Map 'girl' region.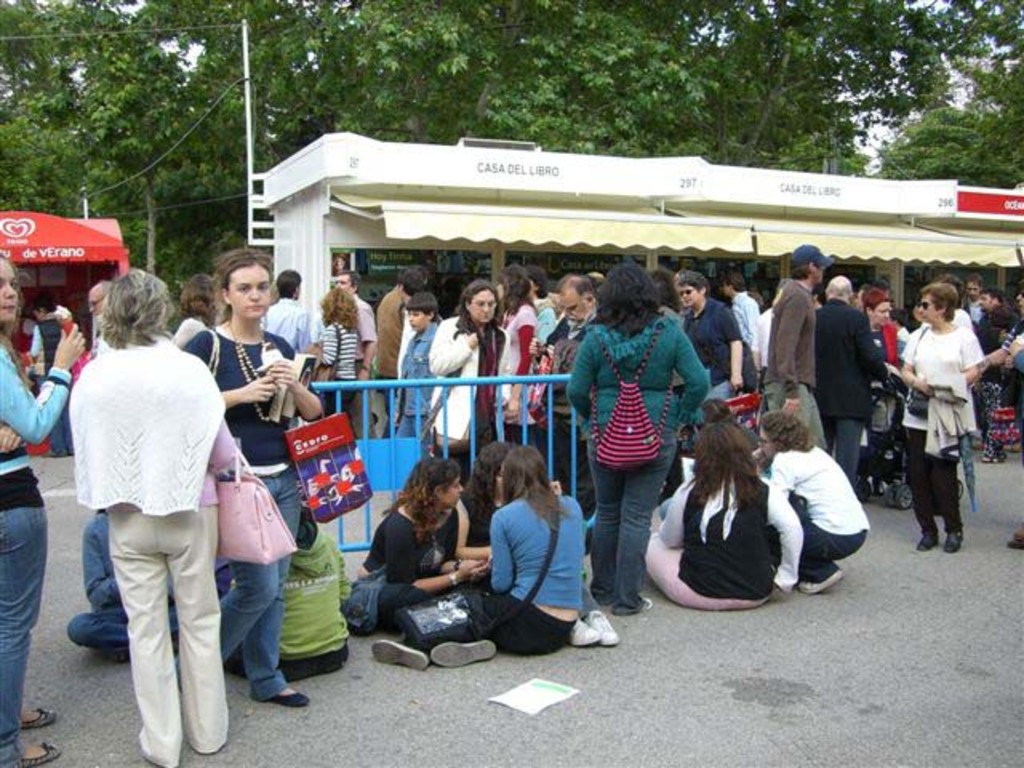
Mapped to pyautogui.locateOnScreen(0, 250, 91, 765).
